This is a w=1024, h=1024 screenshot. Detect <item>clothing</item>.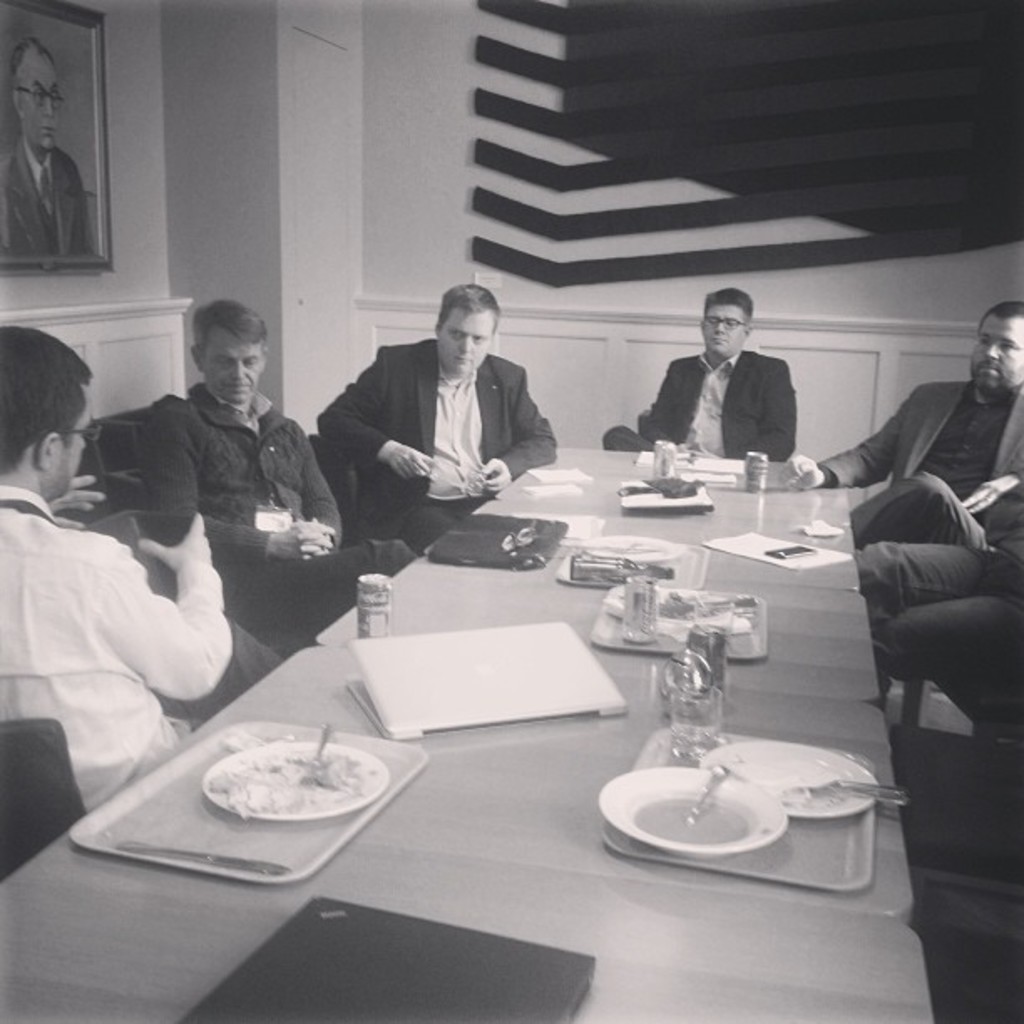
0, 479, 279, 808.
